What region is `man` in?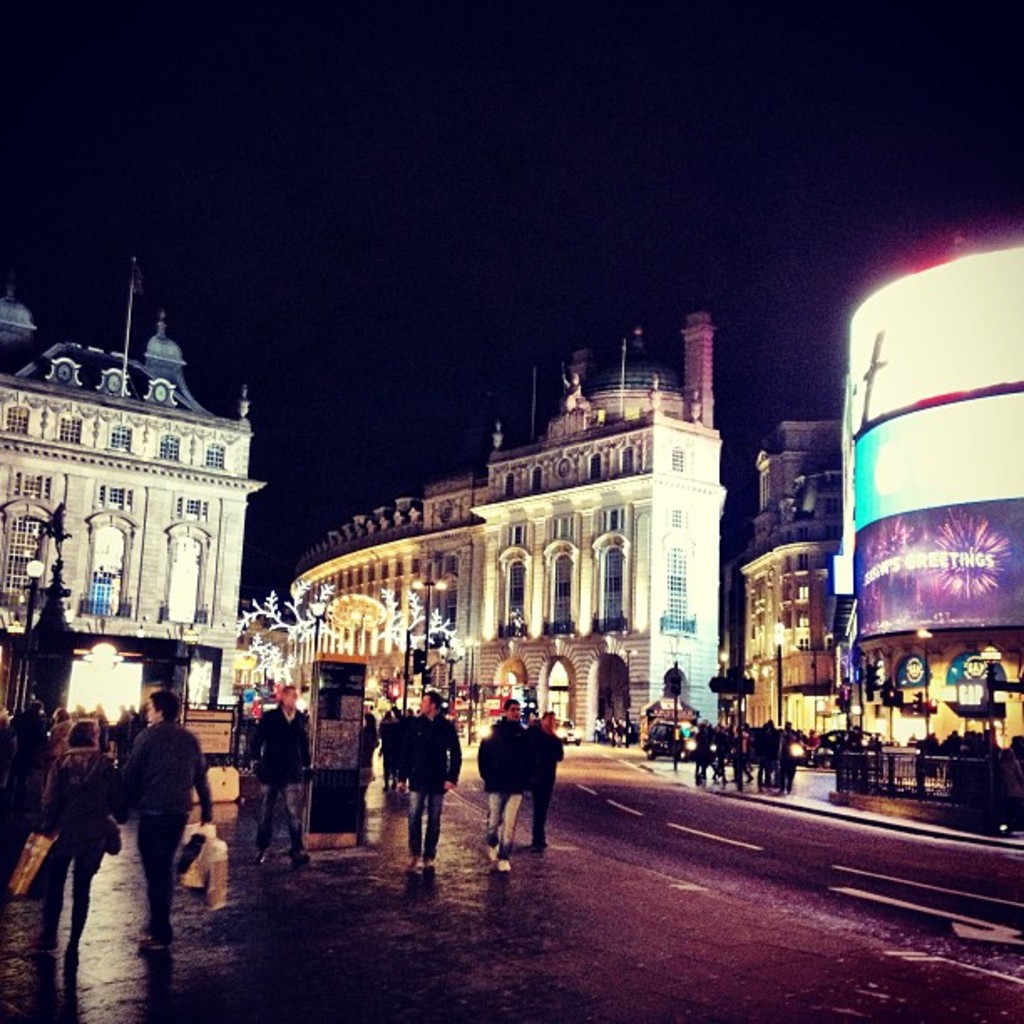
l=117, t=686, r=212, b=937.
